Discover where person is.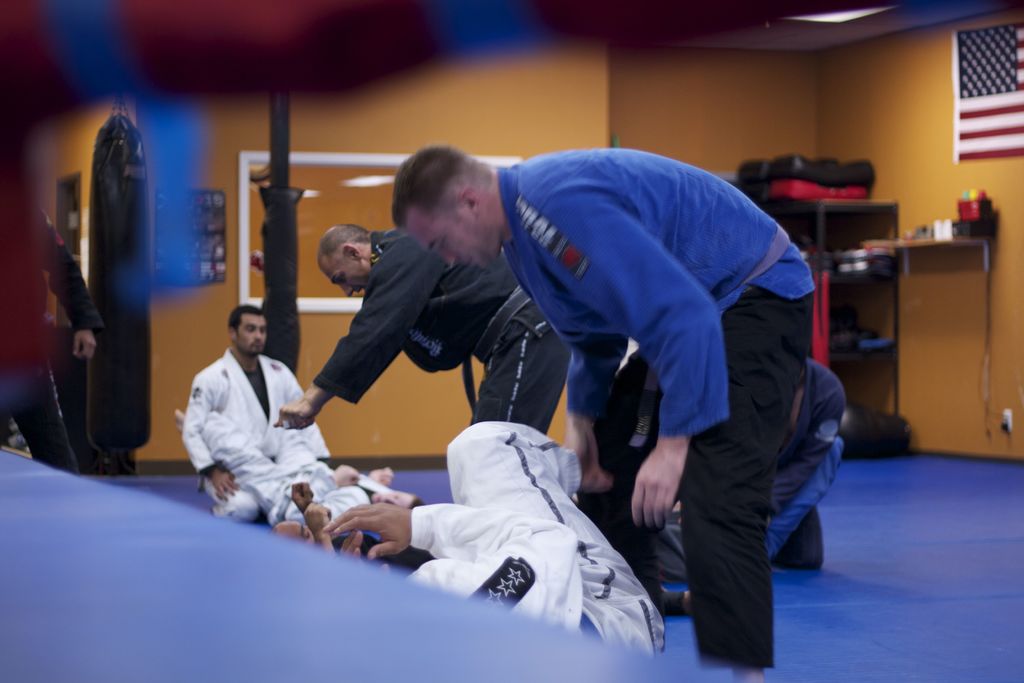
Discovered at [x1=269, y1=218, x2=578, y2=434].
